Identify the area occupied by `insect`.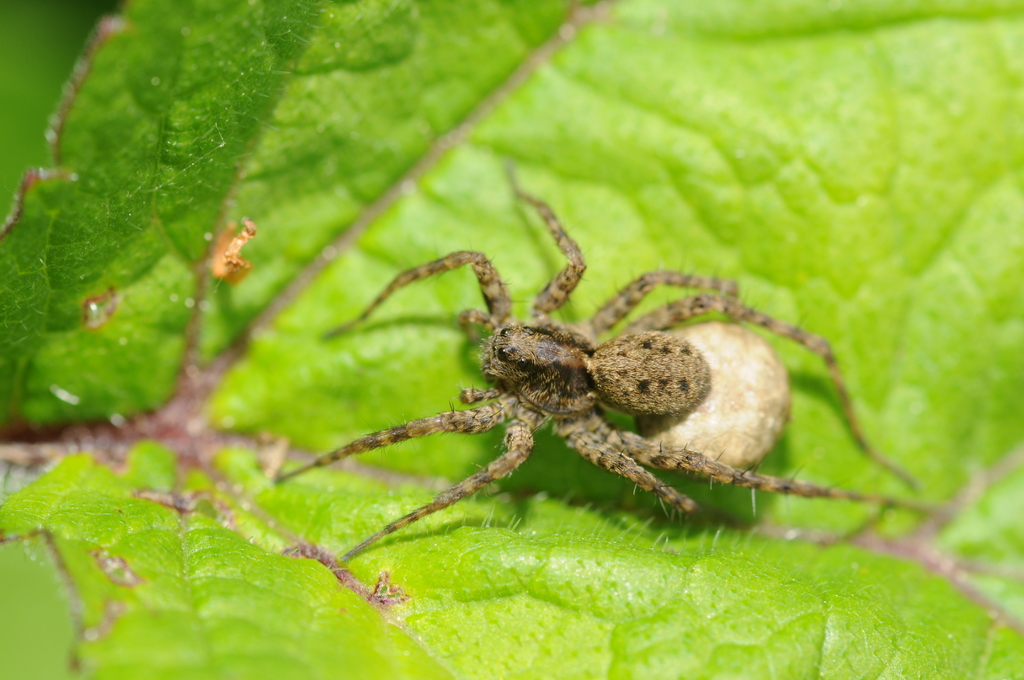
Area: crop(268, 156, 955, 560).
